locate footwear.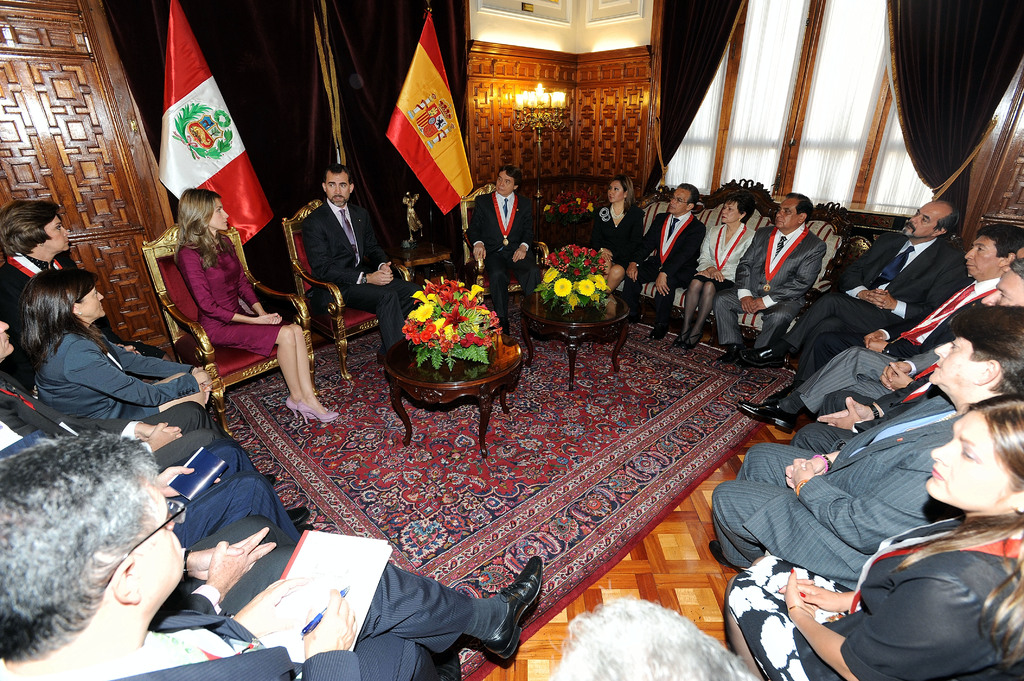
Bounding box: 298,521,317,533.
